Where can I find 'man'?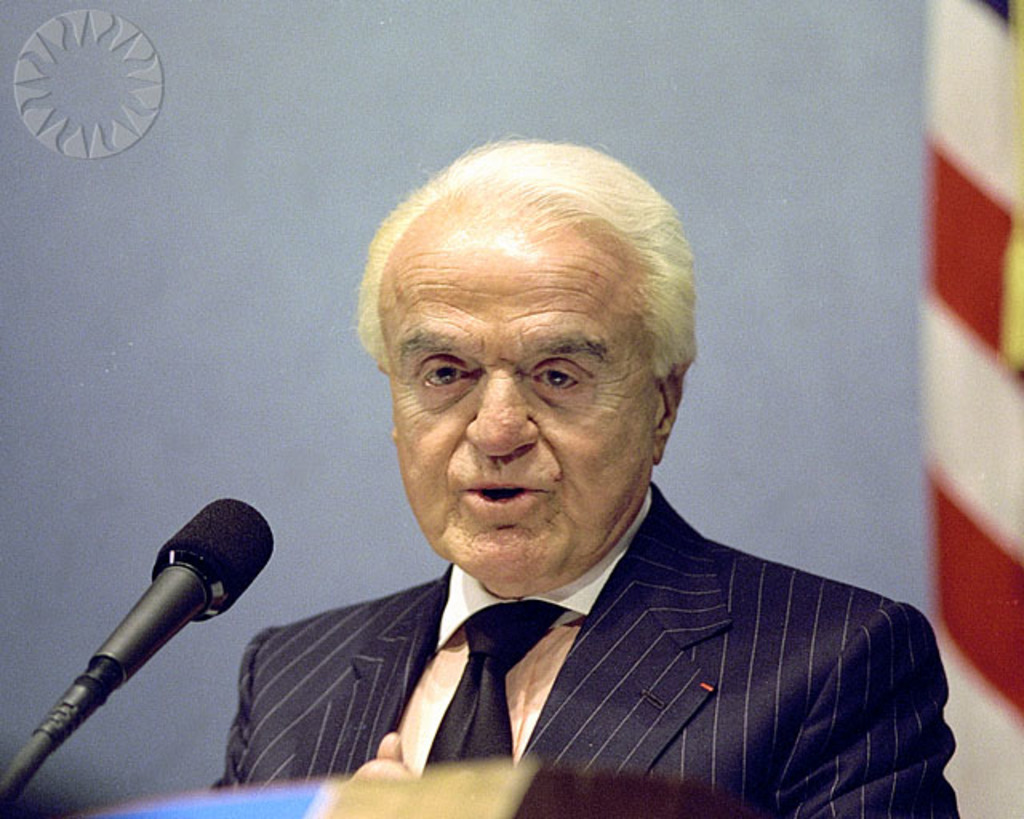
You can find it at detection(158, 150, 962, 816).
